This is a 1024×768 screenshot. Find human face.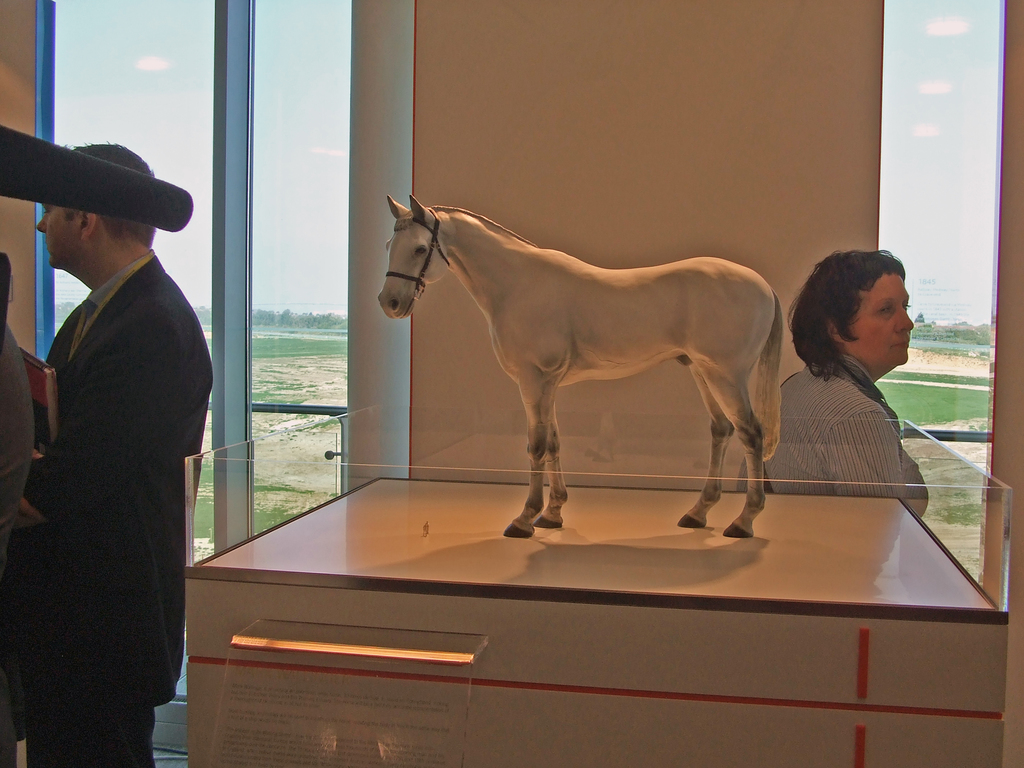
Bounding box: (849, 273, 915, 365).
